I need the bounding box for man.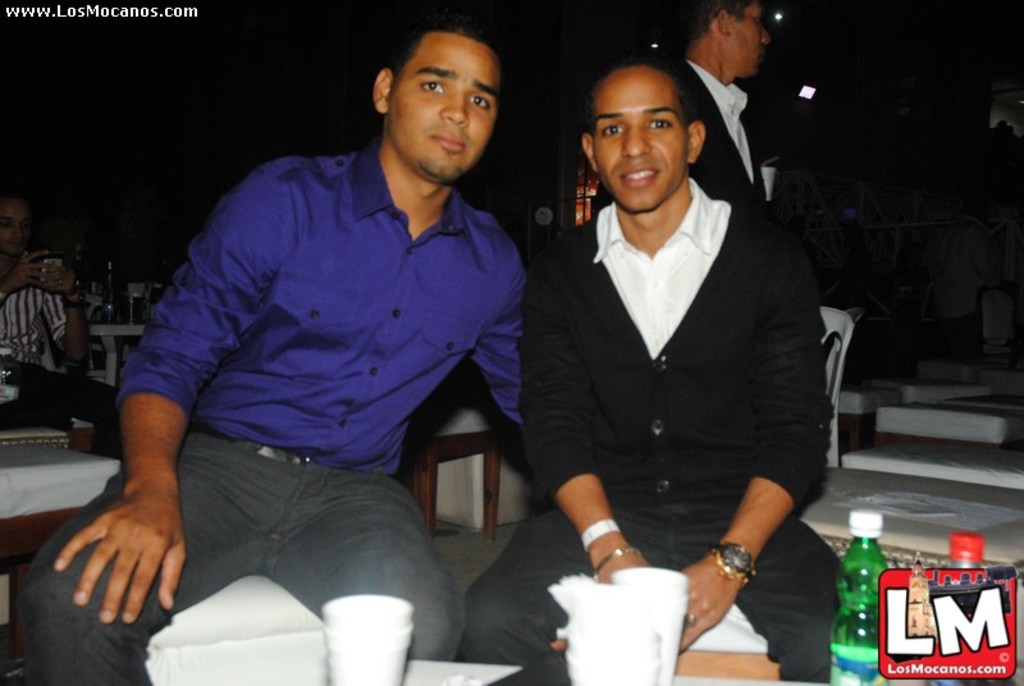
Here it is: 17, 13, 530, 685.
